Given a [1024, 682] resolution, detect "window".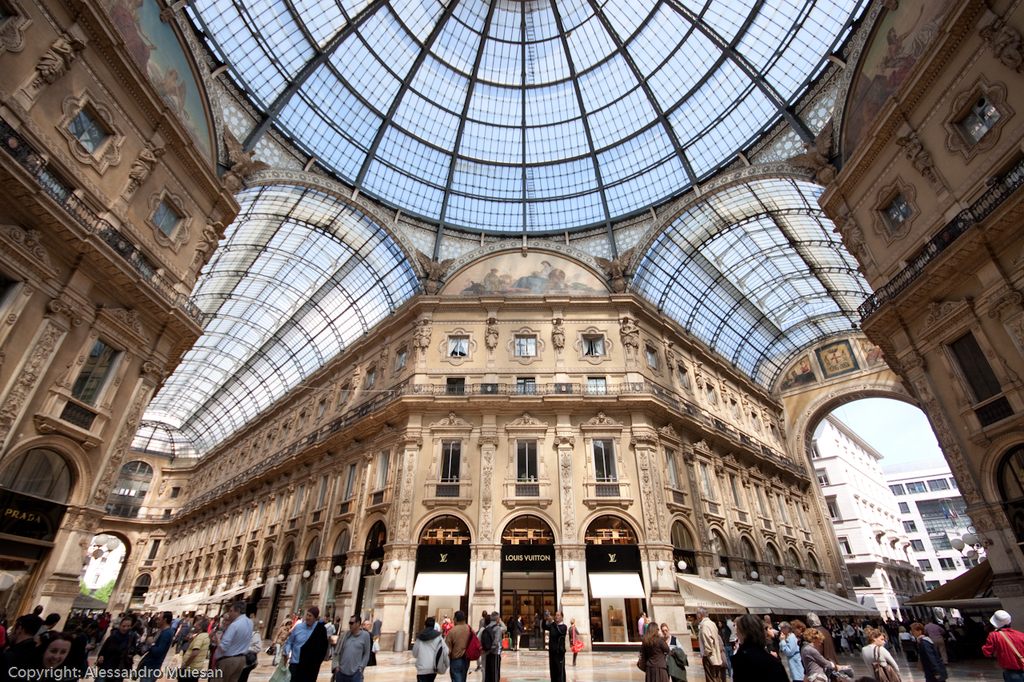
{"left": 514, "top": 335, "right": 535, "bottom": 357}.
